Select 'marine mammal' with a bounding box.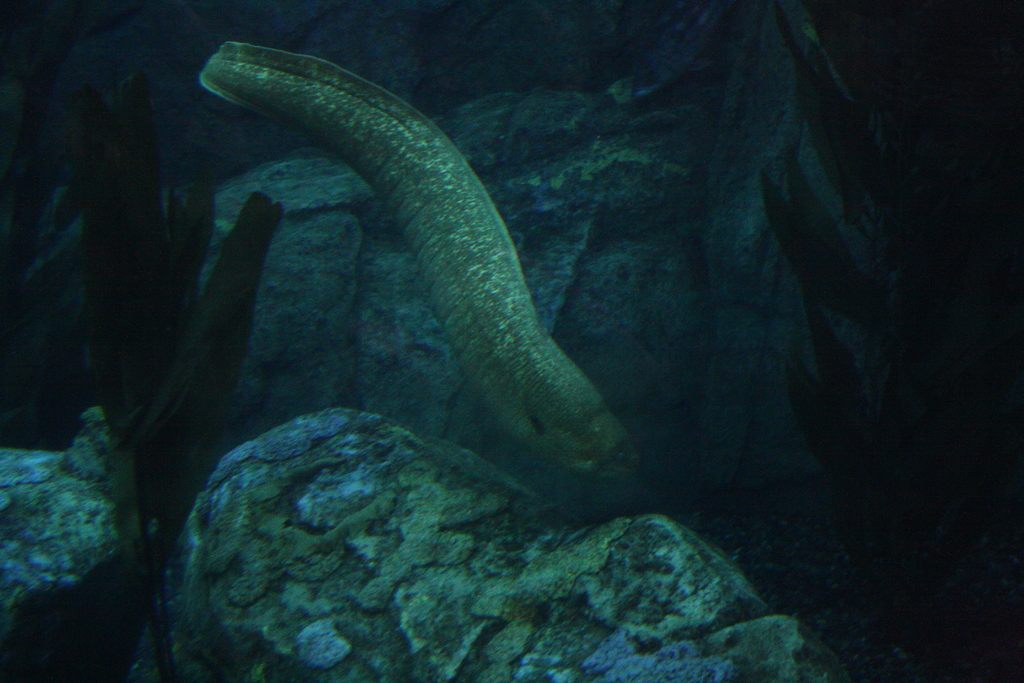
pyautogui.locateOnScreen(213, 44, 647, 476).
